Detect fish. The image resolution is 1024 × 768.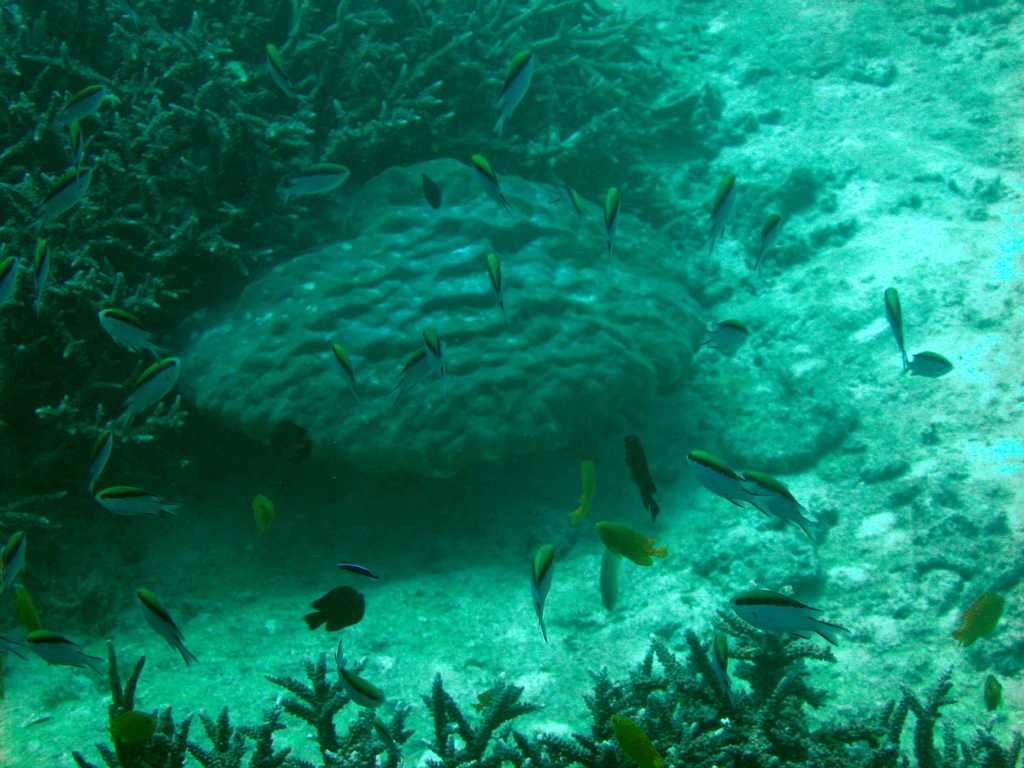
l=266, t=415, r=312, b=463.
